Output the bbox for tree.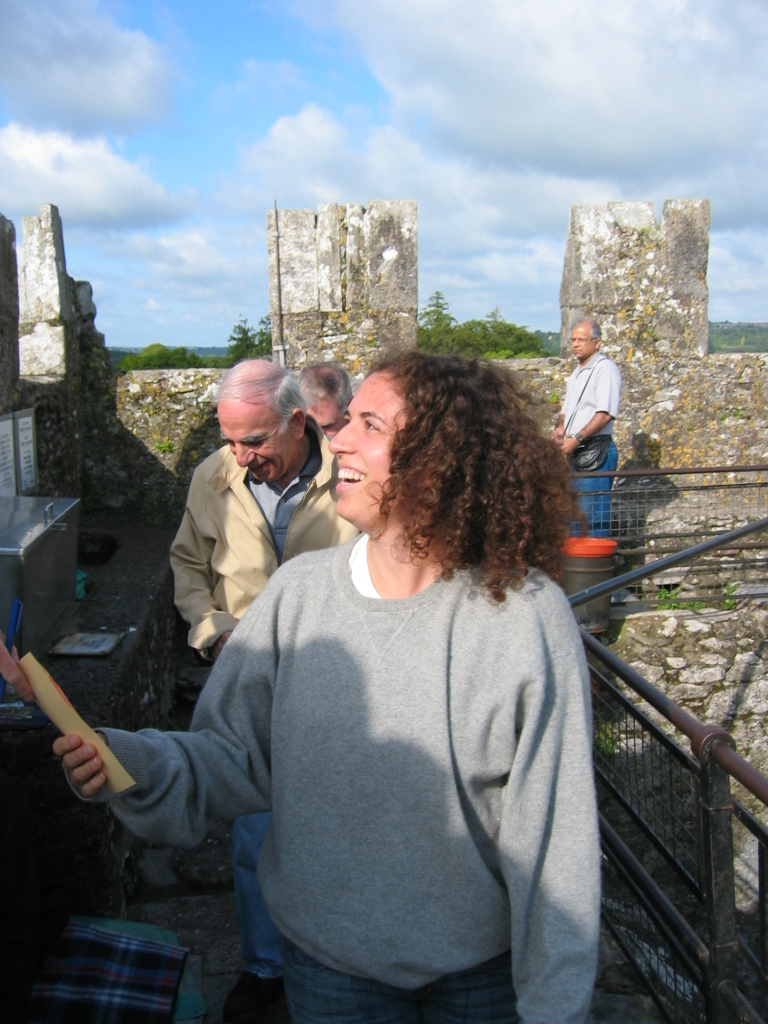
(119,345,213,374).
